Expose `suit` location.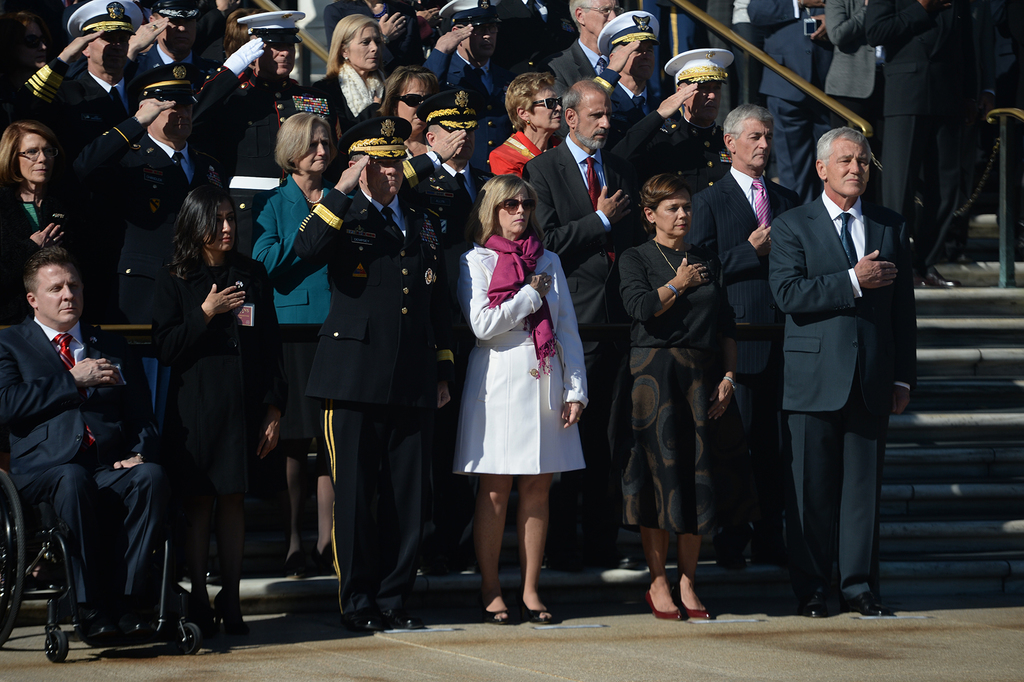
Exposed at [x1=762, y1=97, x2=912, y2=623].
